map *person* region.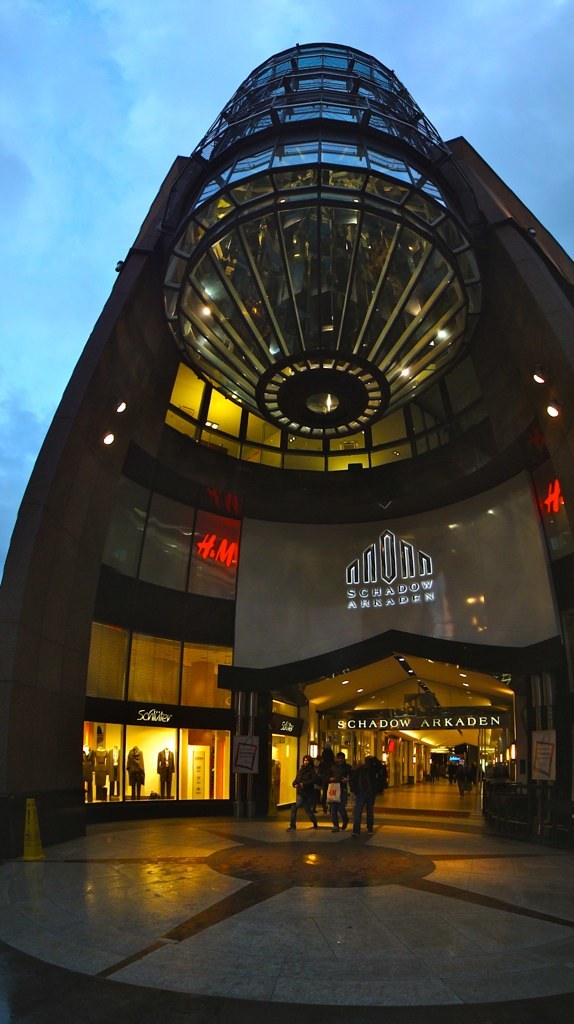
Mapped to select_region(323, 751, 353, 832).
